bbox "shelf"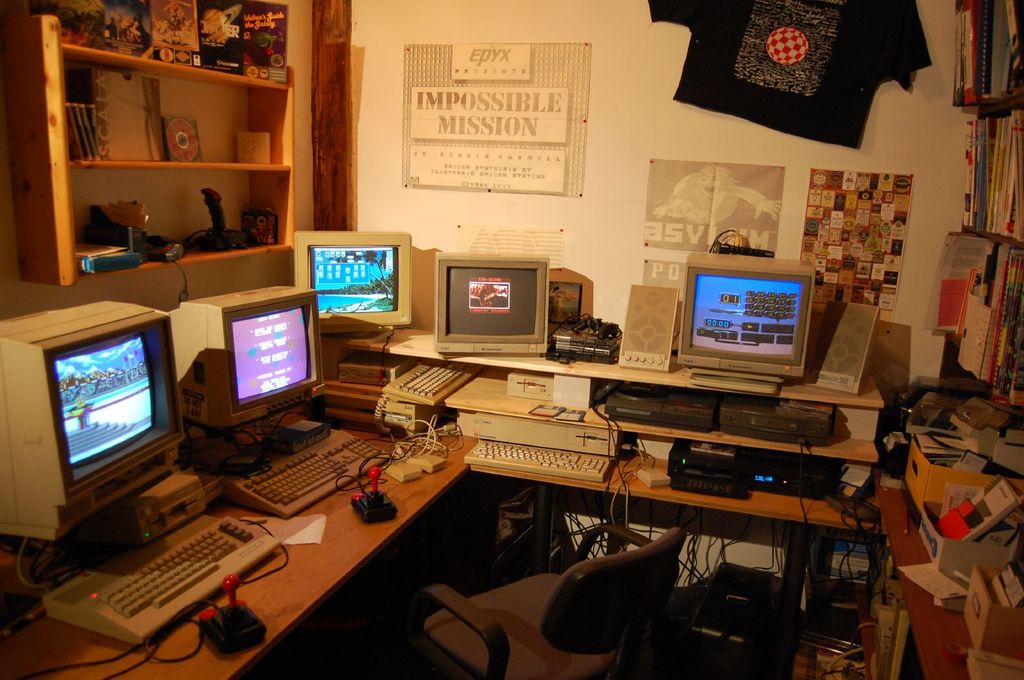
<box>12,160,287,298</box>
